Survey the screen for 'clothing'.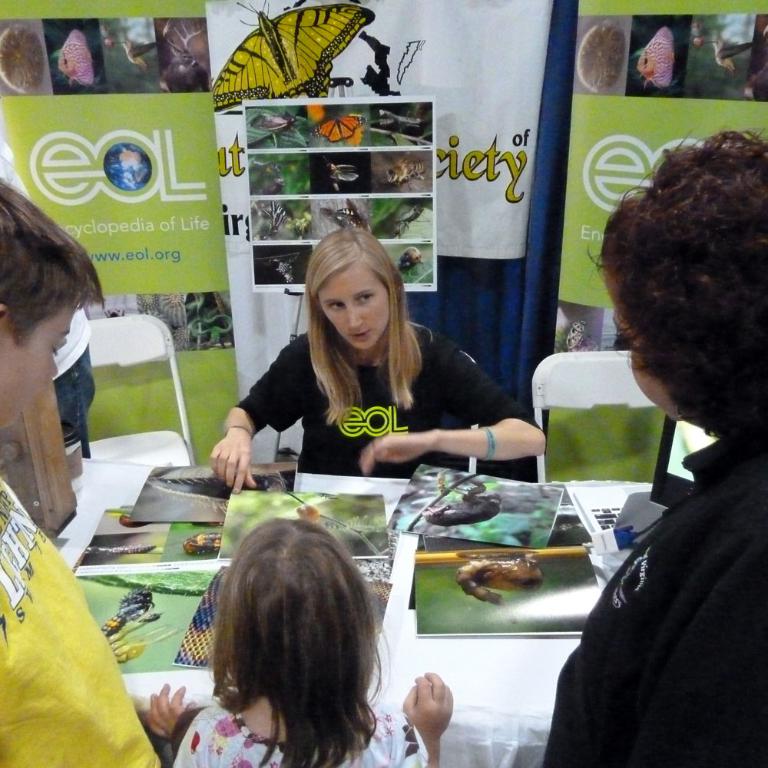
Survey found: 237 321 533 488.
